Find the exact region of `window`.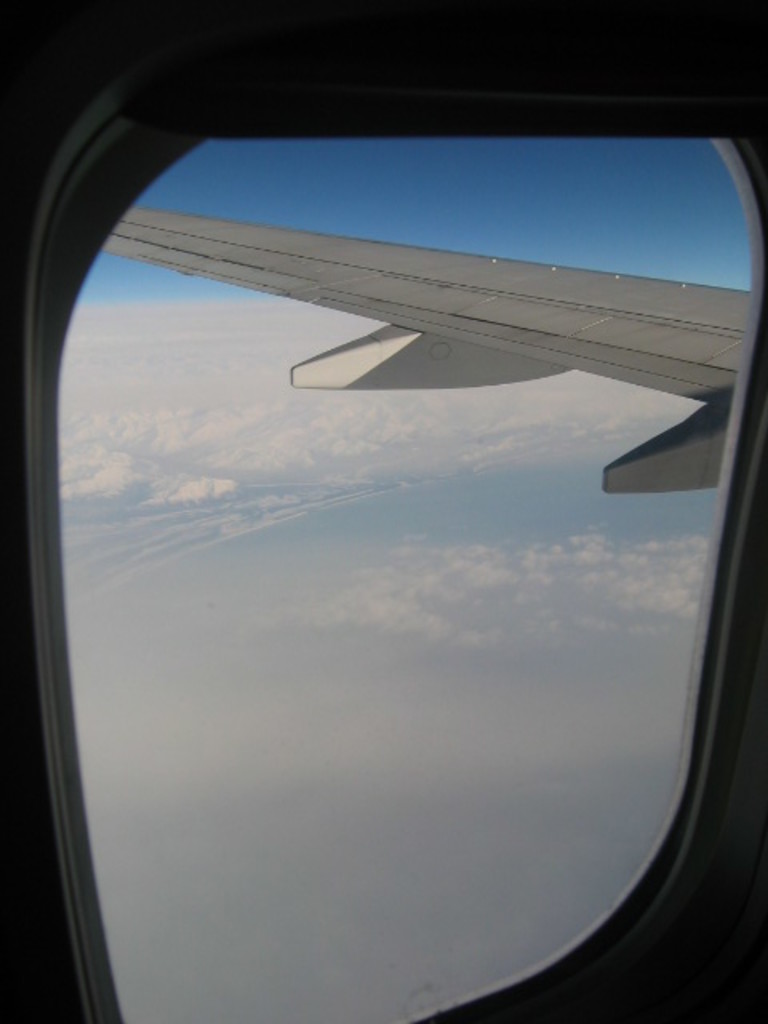
Exact region: [0, 48, 767, 1023].
